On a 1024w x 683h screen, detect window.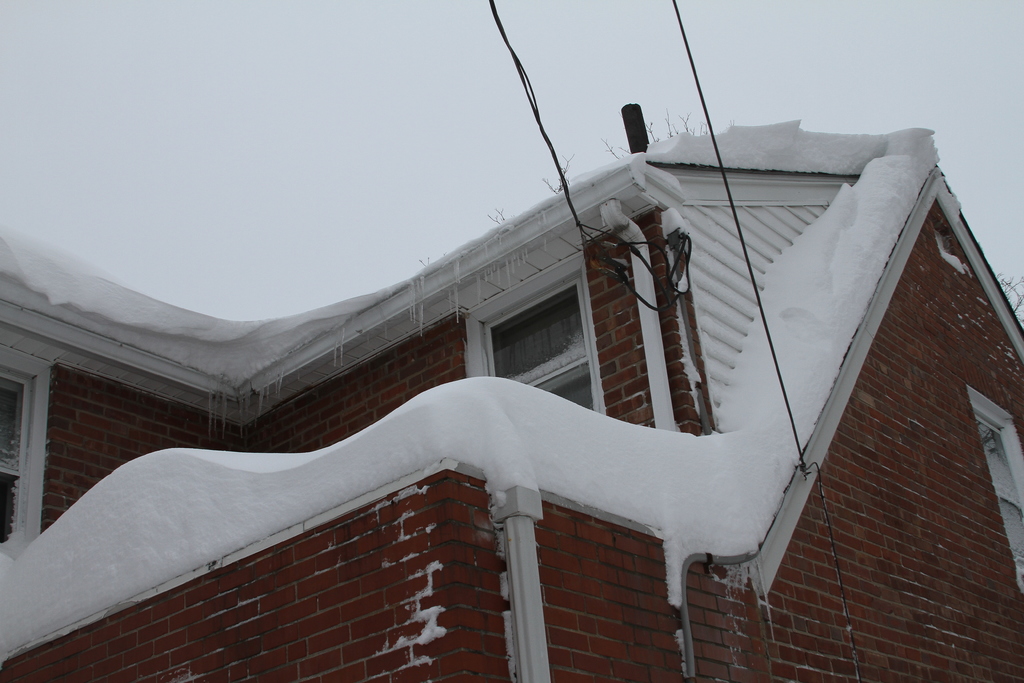
detection(488, 274, 600, 415).
